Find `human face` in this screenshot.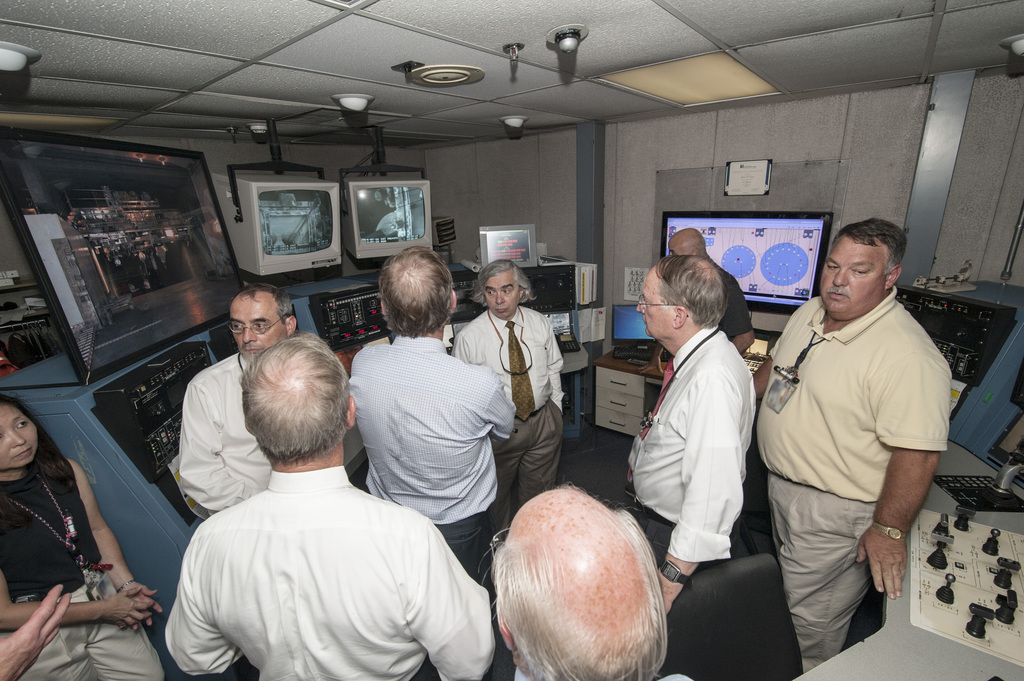
The bounding box for `human face` is 483/273/519/319.
